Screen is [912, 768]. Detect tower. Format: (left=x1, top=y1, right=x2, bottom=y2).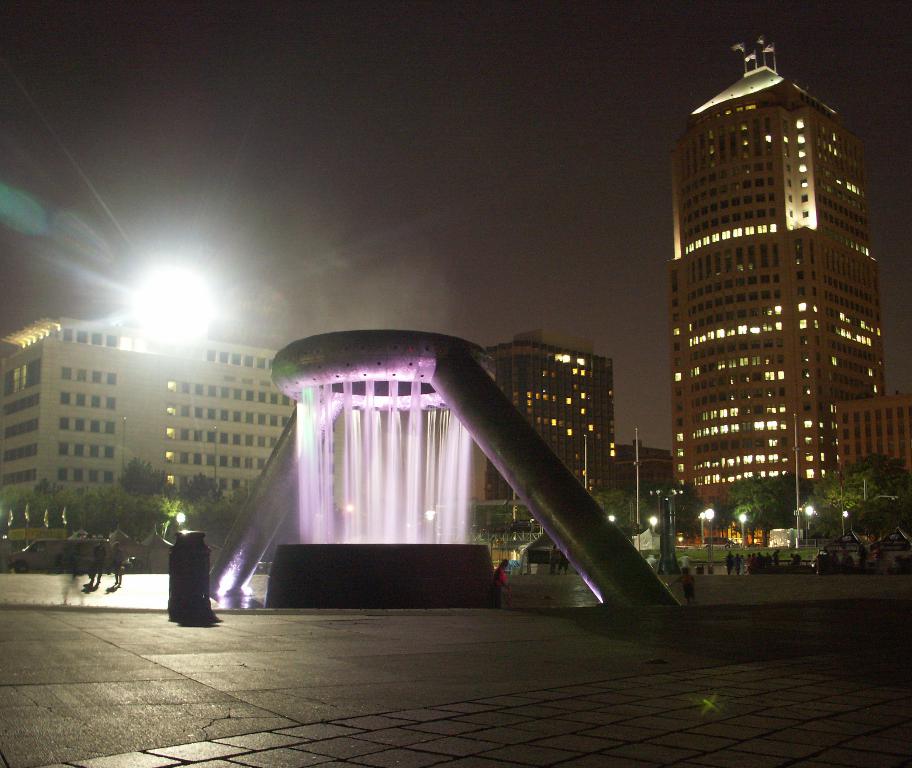
(left=654, top=31, right=902, bottom=546).
